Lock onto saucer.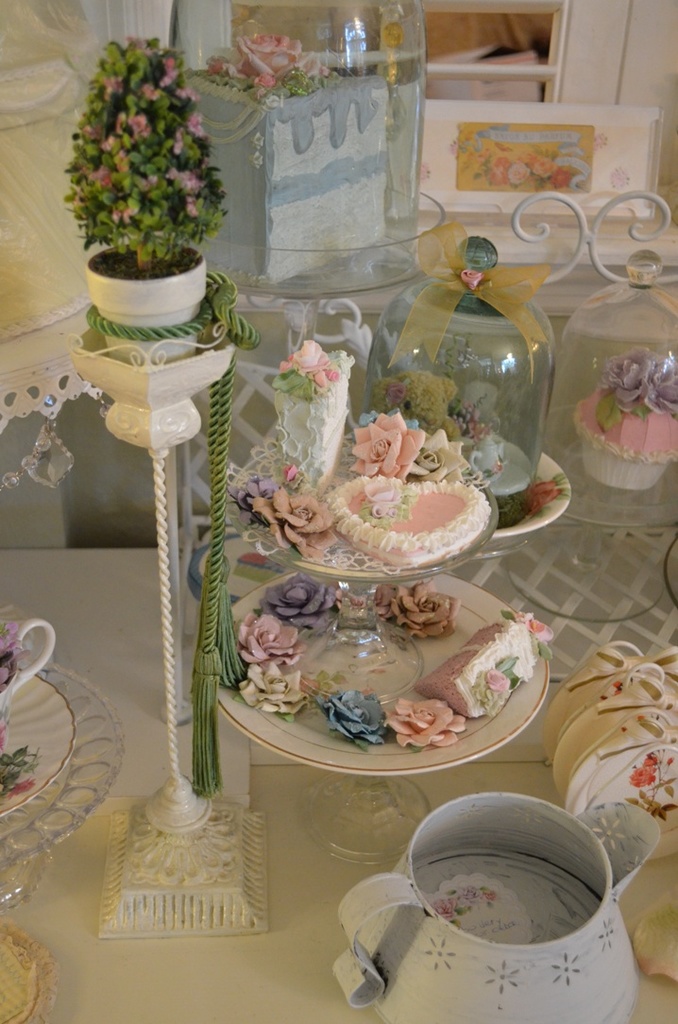
Locked: bbox=(0, 665, 80, 819).
